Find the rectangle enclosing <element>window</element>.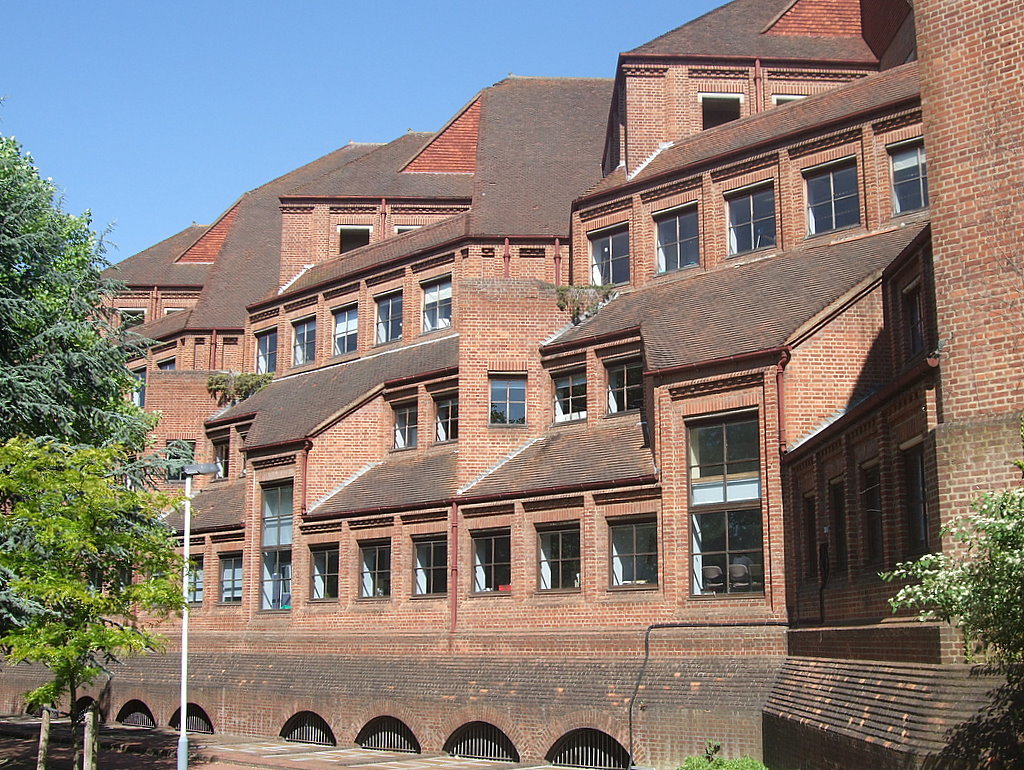
l=201, t=433, r=244, b=483.
